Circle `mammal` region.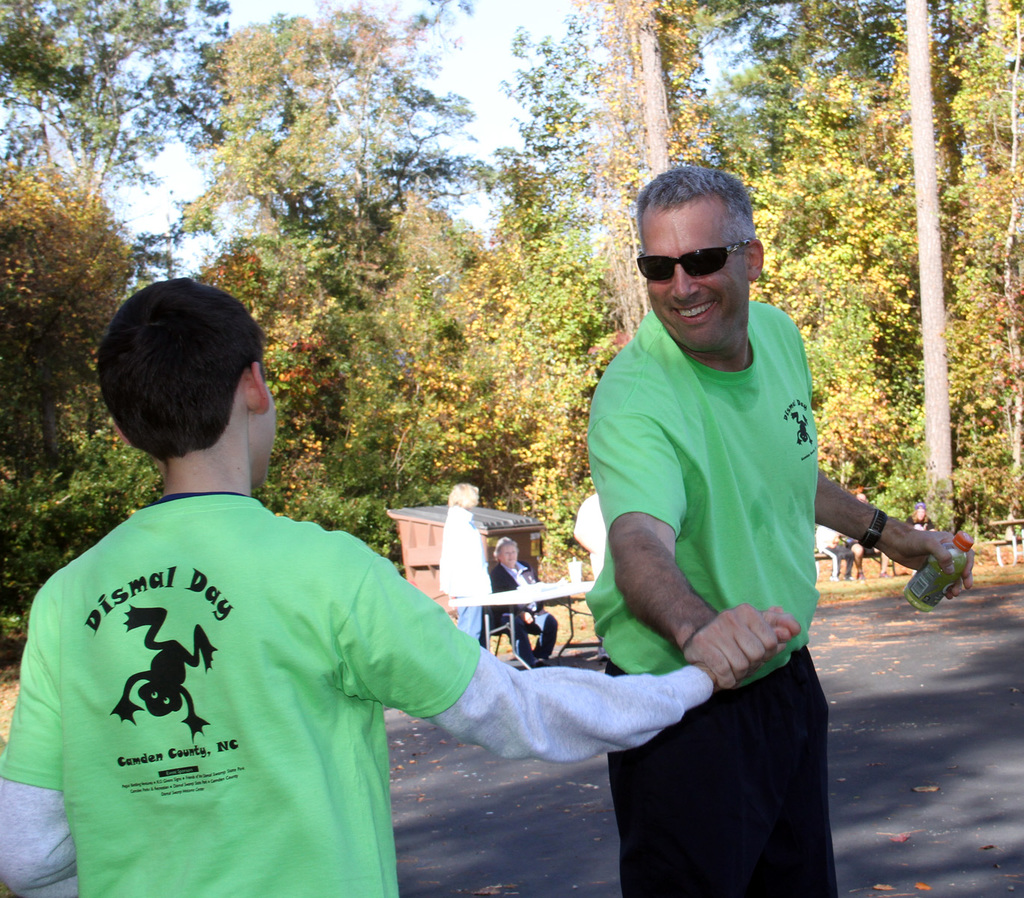
Region: bbox=(846, 534, 891, 578).
